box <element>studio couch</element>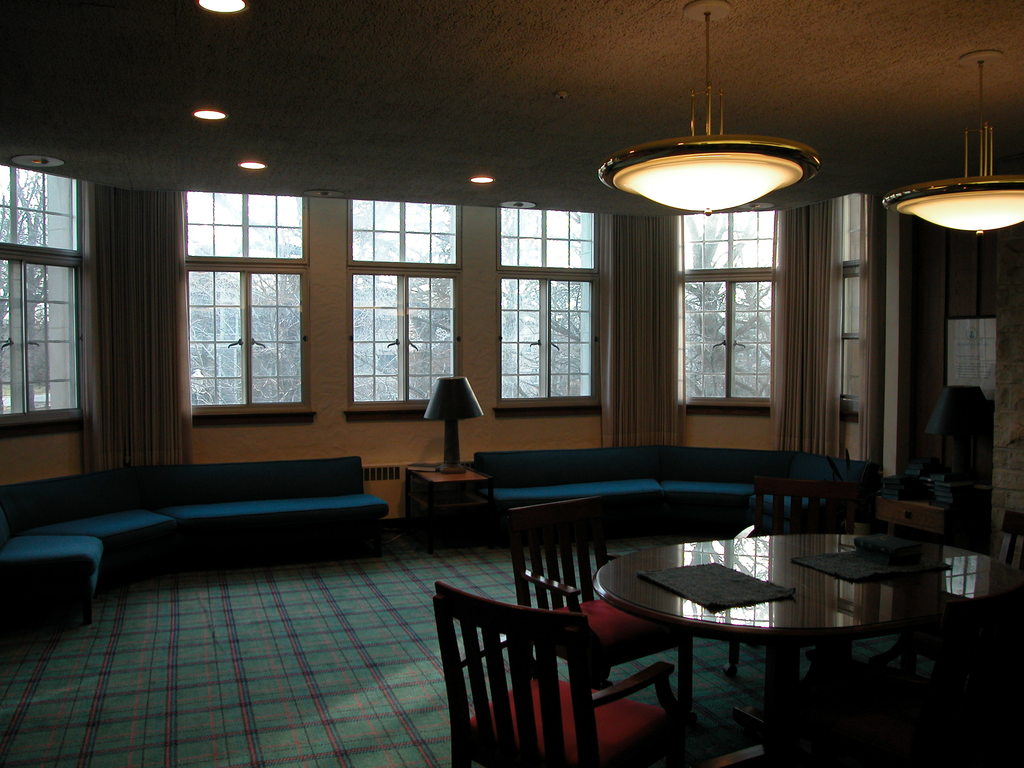
[x1=467, y1=442, x2=878, y2=522]
